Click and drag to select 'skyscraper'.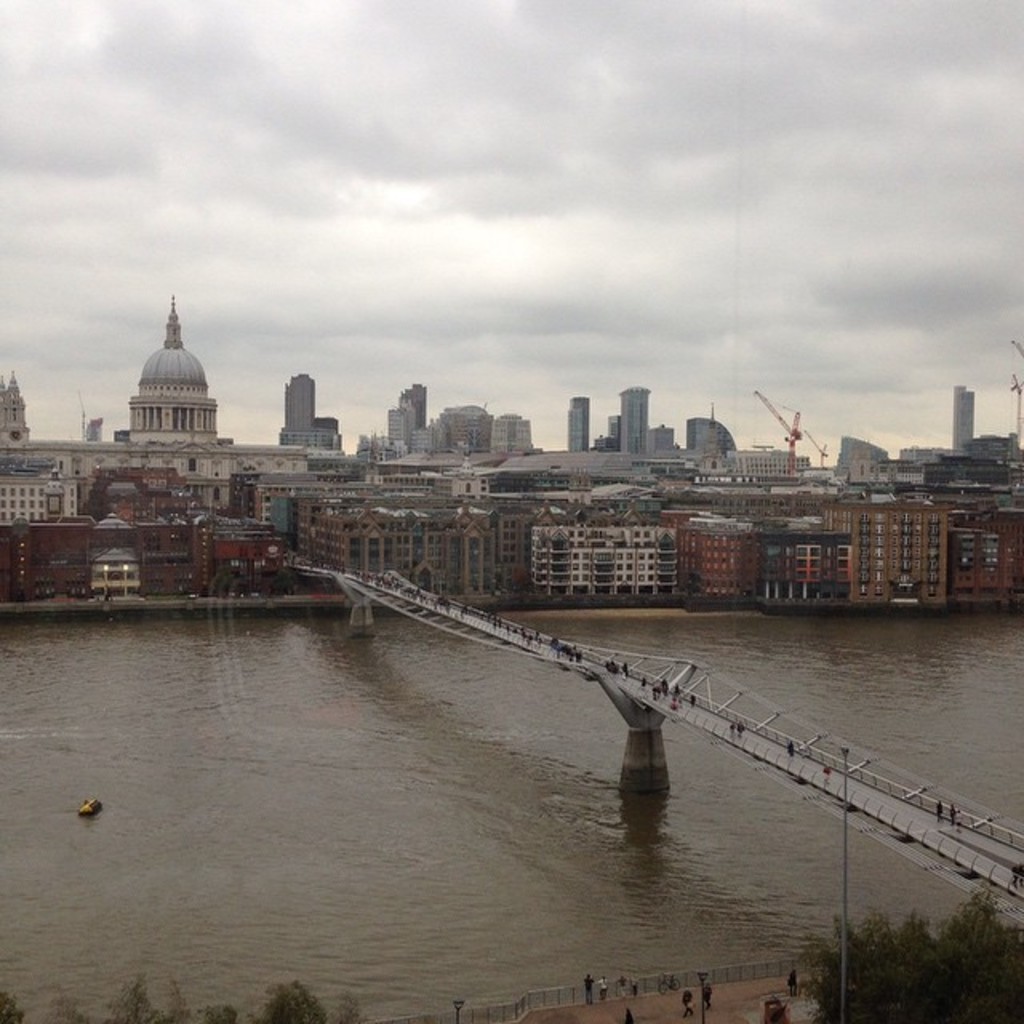
Selection: [left=619, top=384, right=648, bottom=456].
